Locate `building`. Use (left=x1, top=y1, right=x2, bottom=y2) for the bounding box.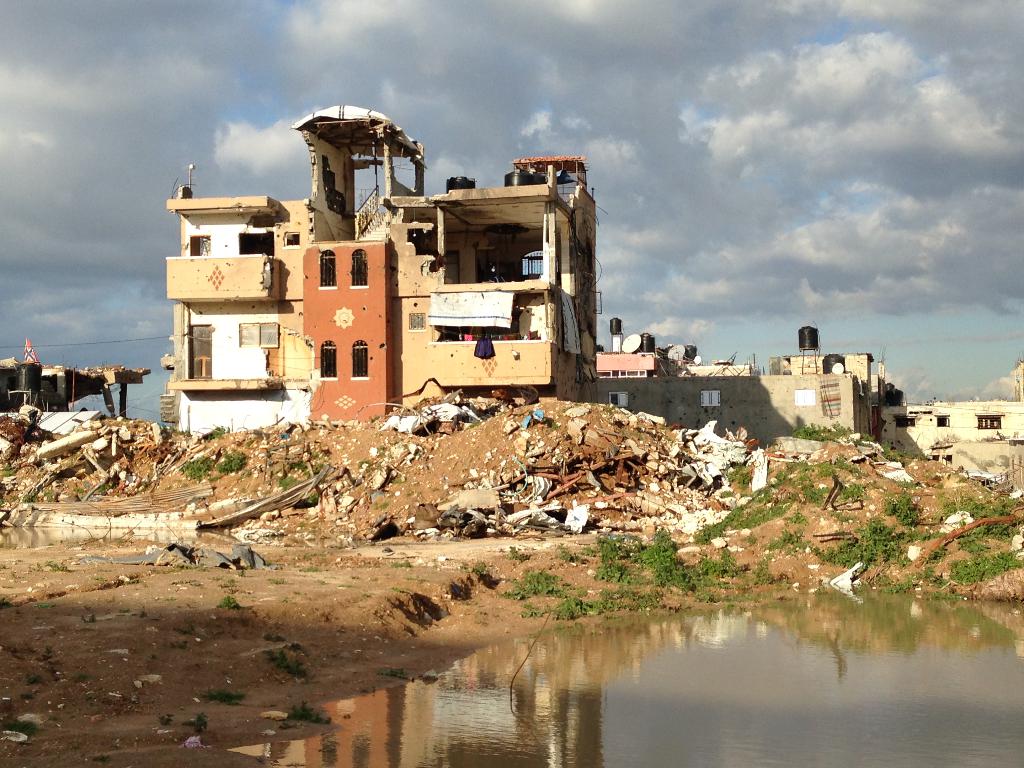
(left=162, top=95, right=600, bottom=442).
